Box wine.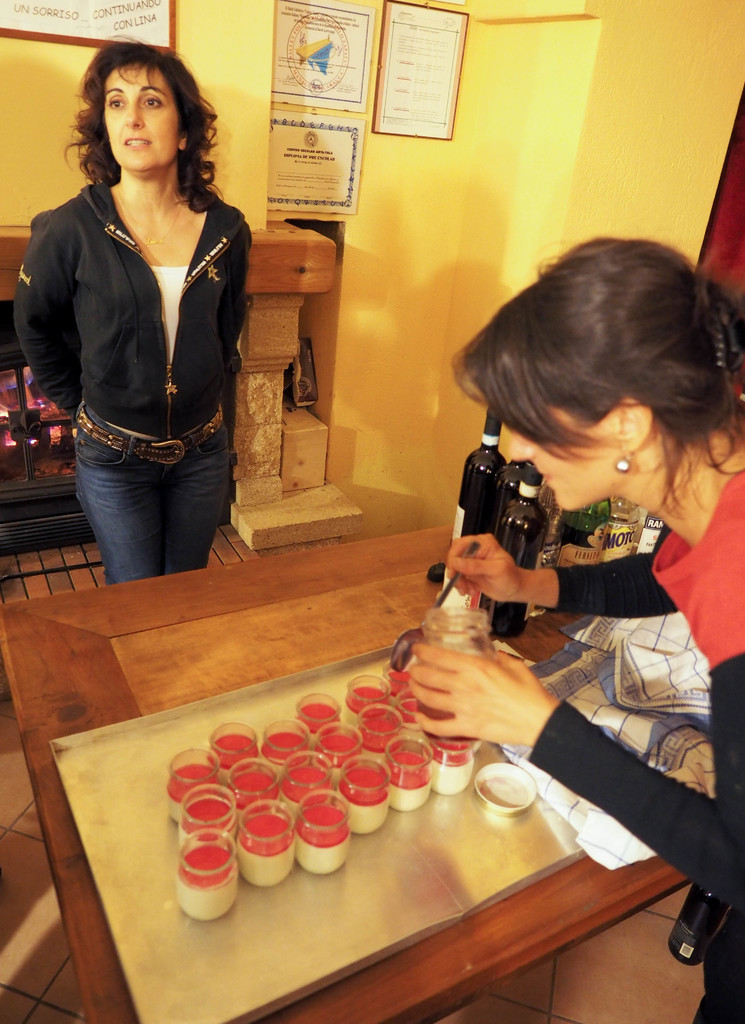
Rect(415, 398, 513, 589).
